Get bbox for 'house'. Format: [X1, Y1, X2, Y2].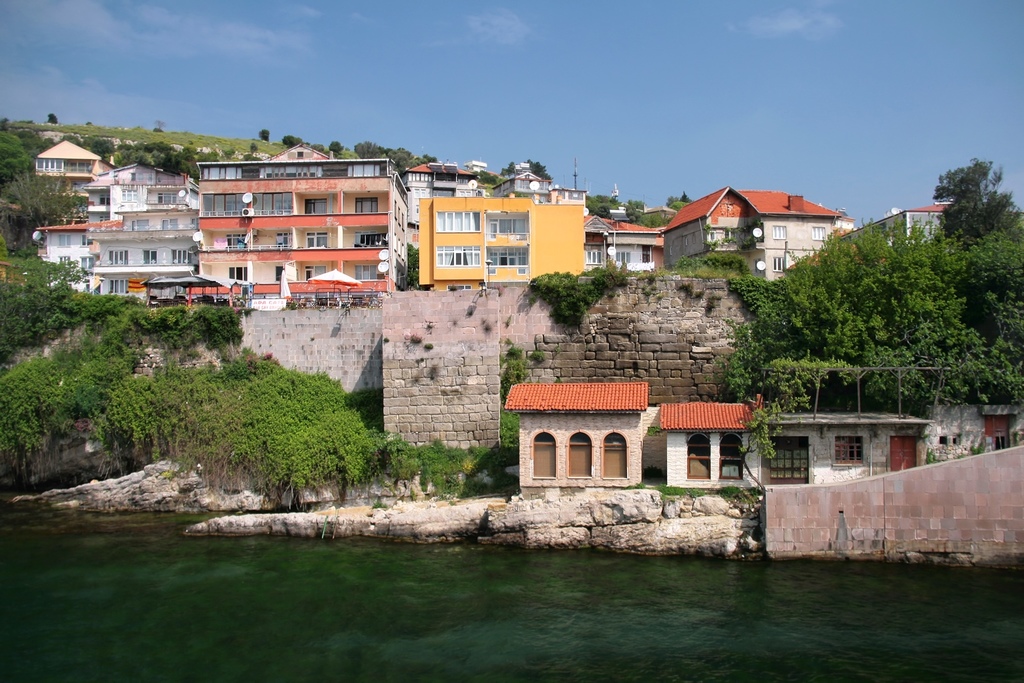
[868, 194, 953, 248].
